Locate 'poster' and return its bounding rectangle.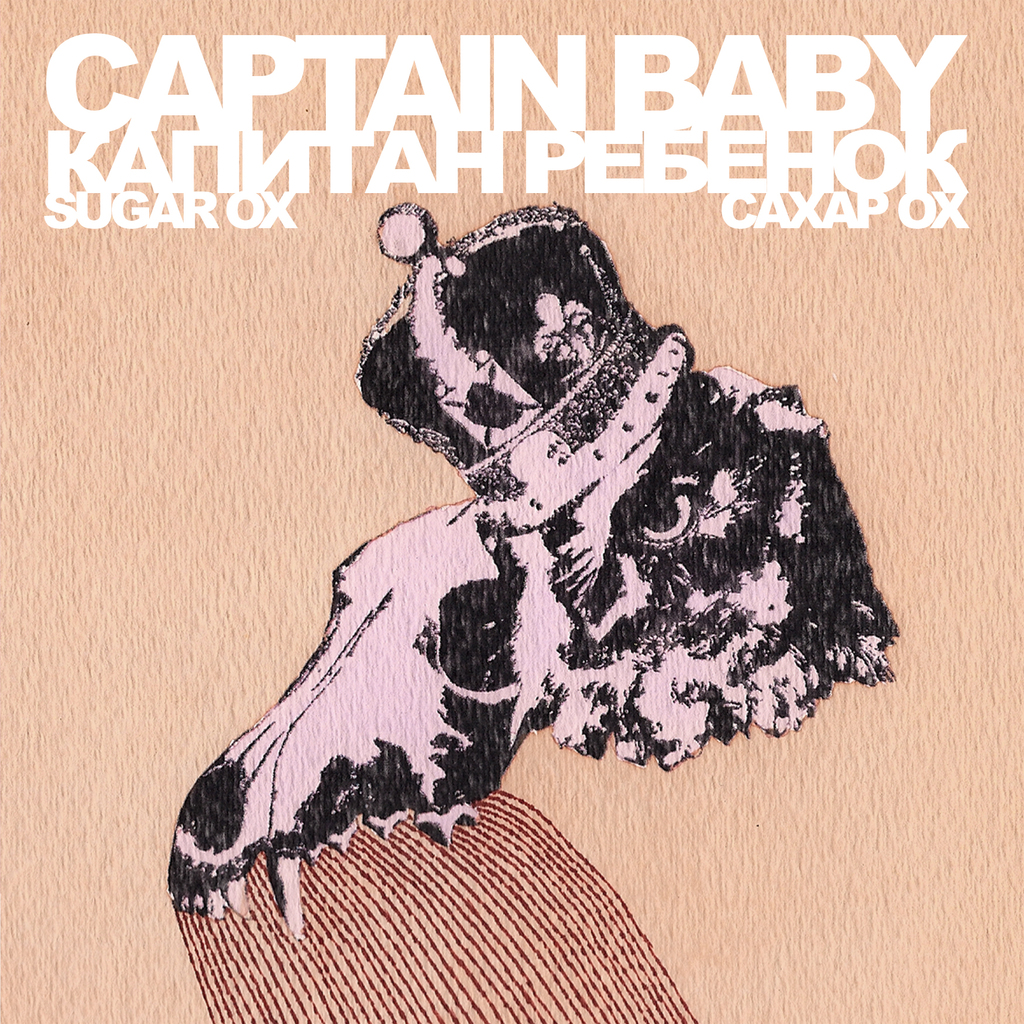
bbox(0, 0, 1023, 1023).
